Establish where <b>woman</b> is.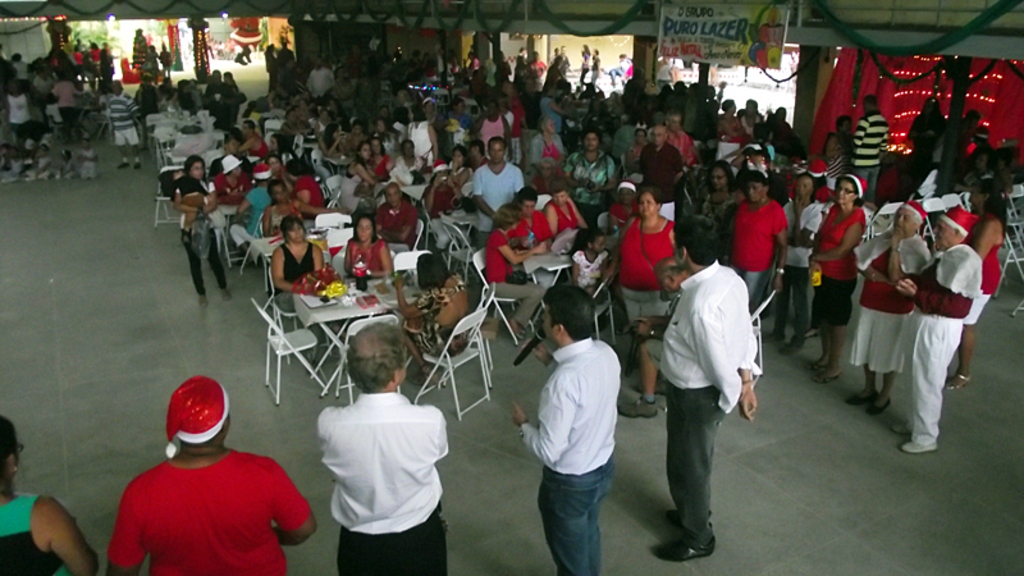
Established at {"x1": 0, "y1": 410, "x2": 100, "y2": 575}.
